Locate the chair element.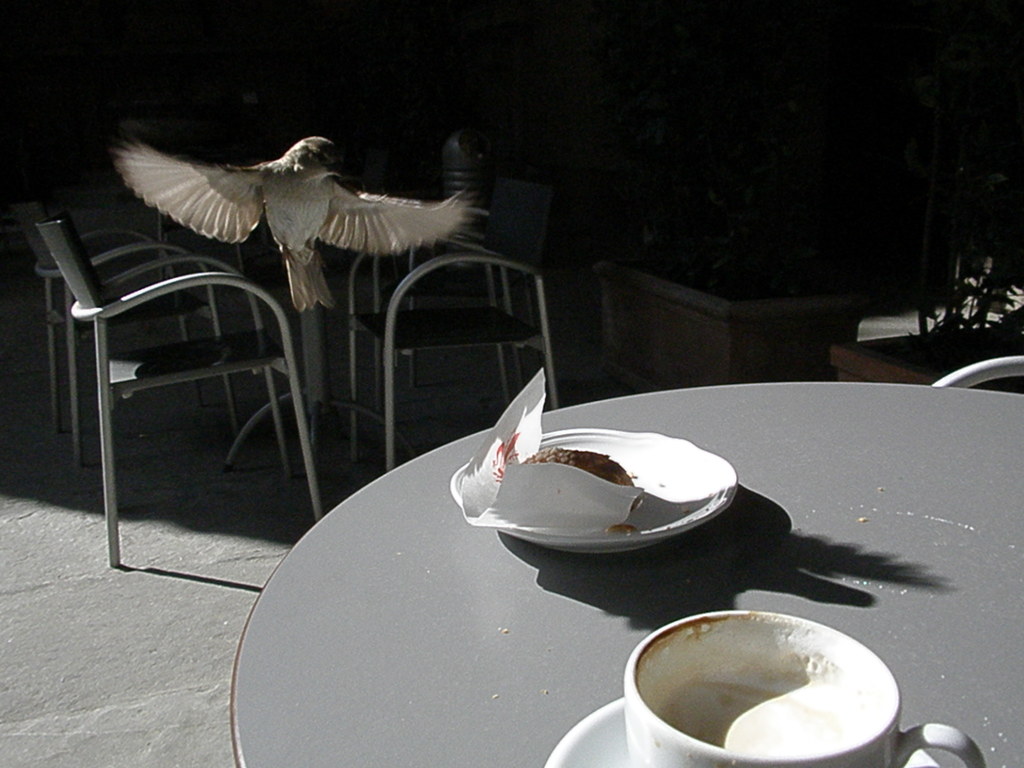
Element bbox: rect(932, 355, 1023, 387).
